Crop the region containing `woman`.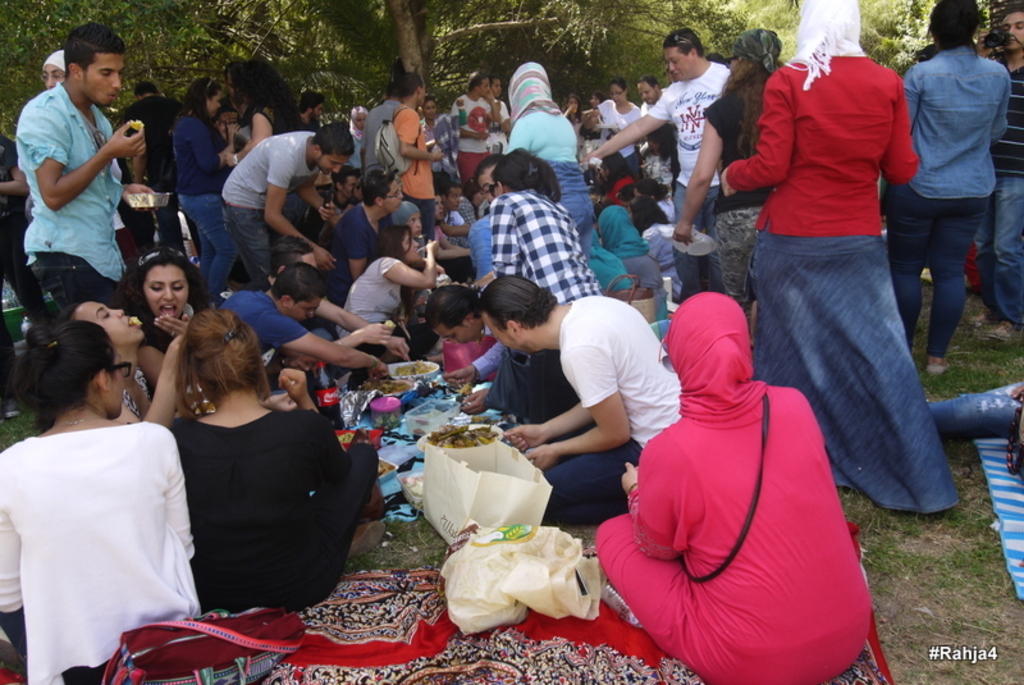
Crop region: pyautogui.locateOnScreen(605, 200, 658, 294).
